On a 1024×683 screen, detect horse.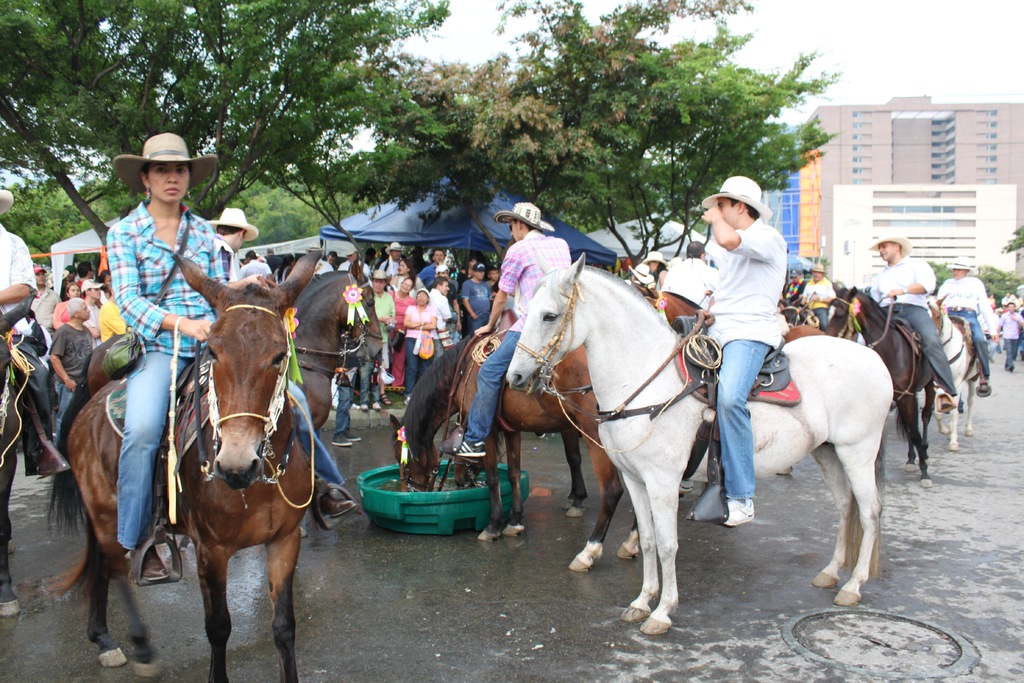
x1=926 y1=293 x2=980 y2=452.
